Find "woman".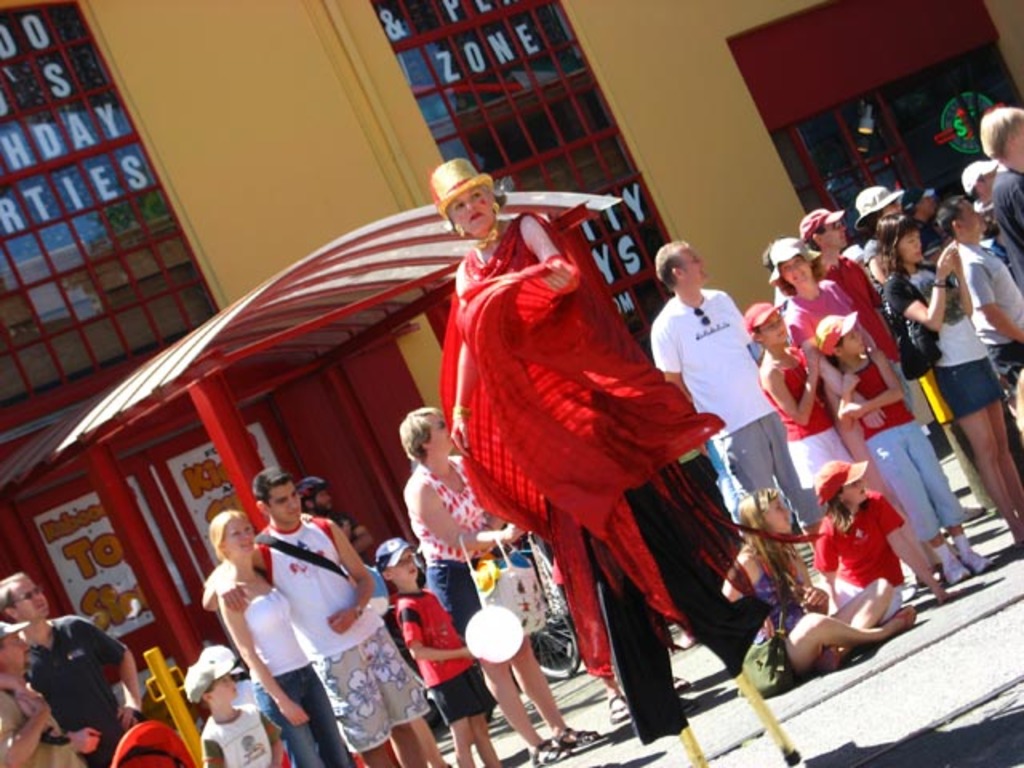
crop(203, 502, 352, 766).
